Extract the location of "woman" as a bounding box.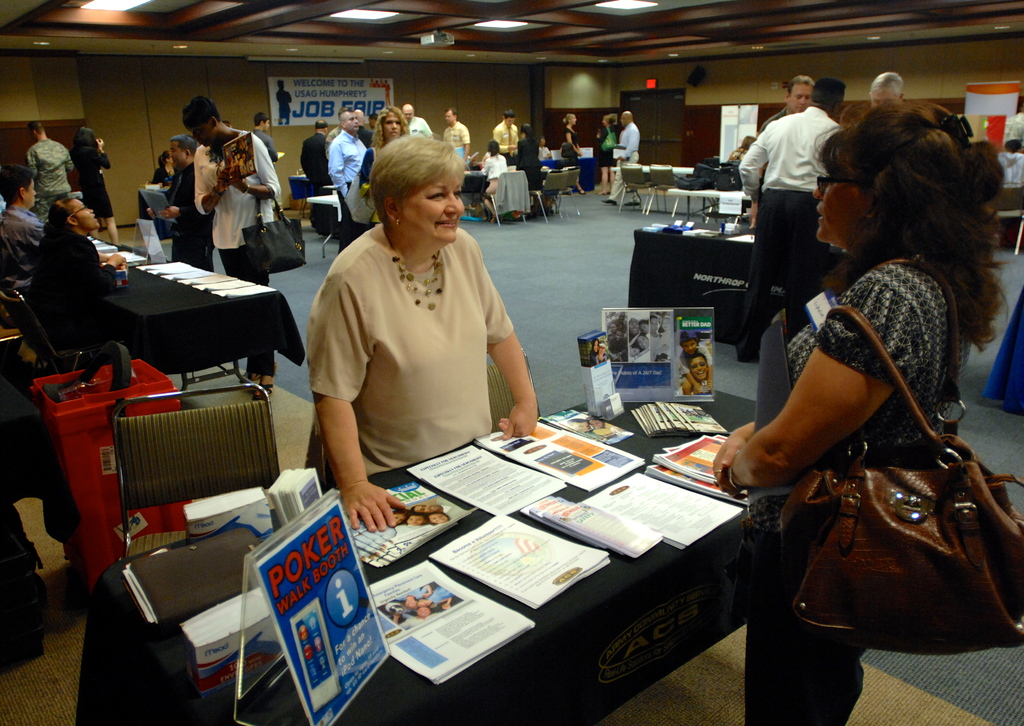
box(709, 97, 1023, 725).
